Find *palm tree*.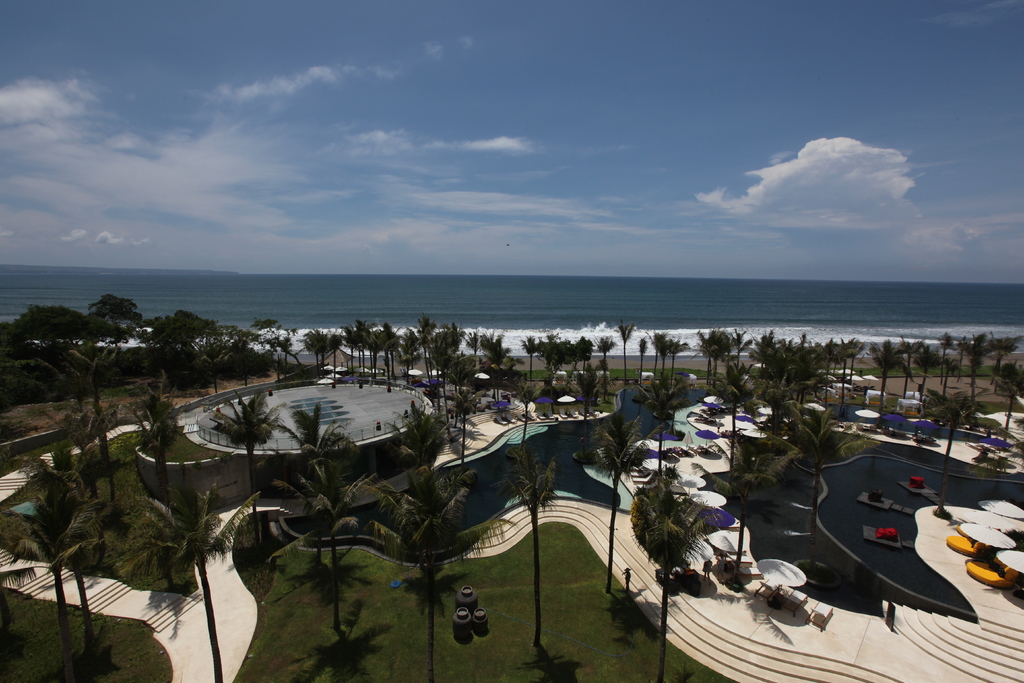
x1=68 y1=347 x2=123 y2=498.
